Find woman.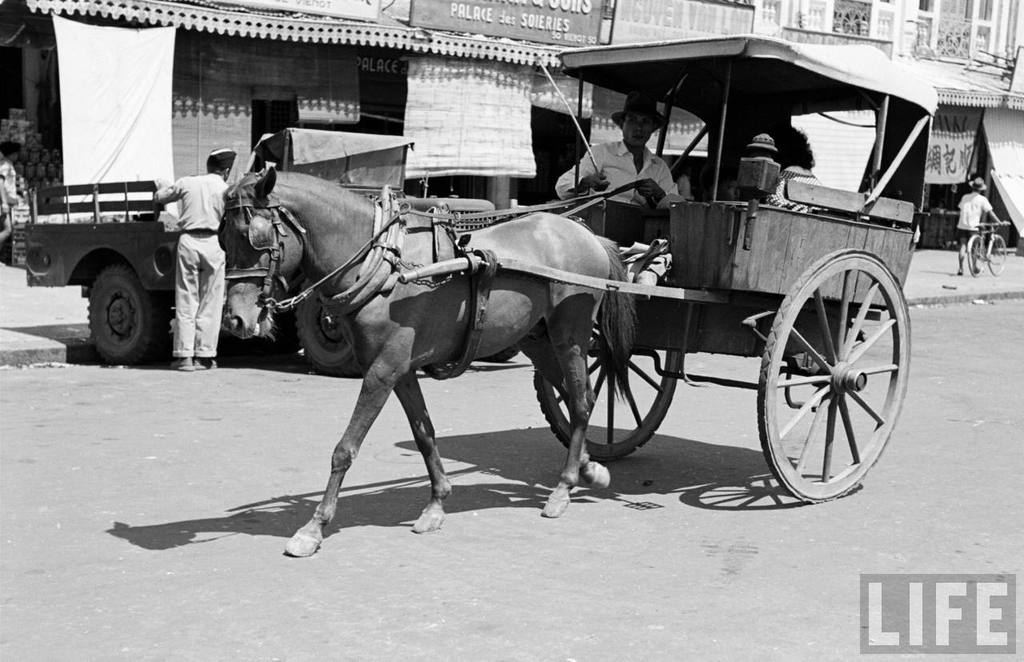
locate(767, 125, 834, 214).
